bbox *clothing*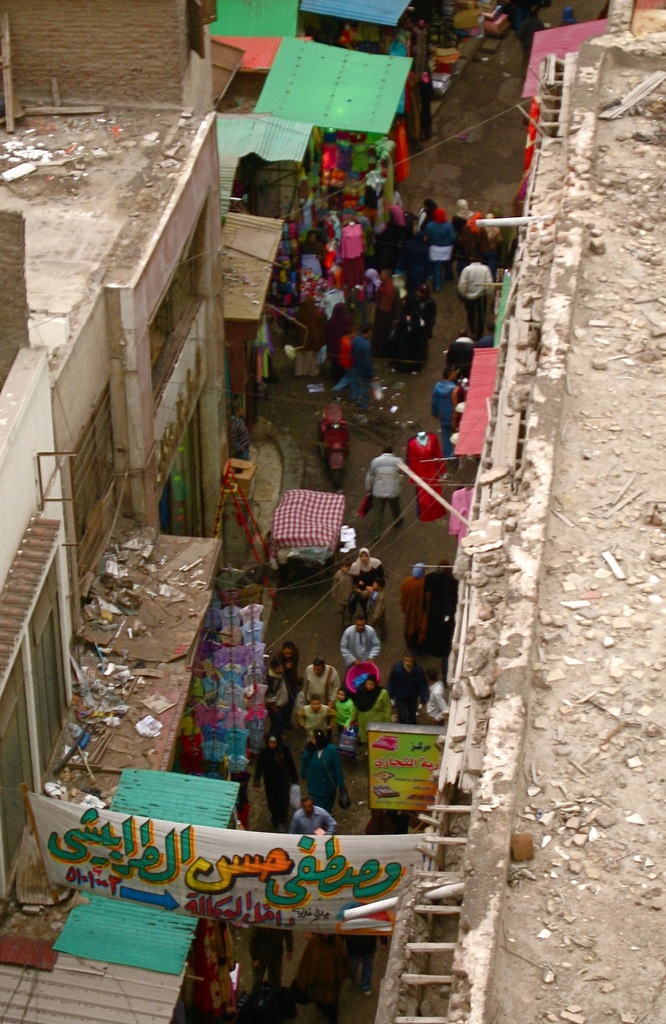
box=[264, 671, 290, 732]
